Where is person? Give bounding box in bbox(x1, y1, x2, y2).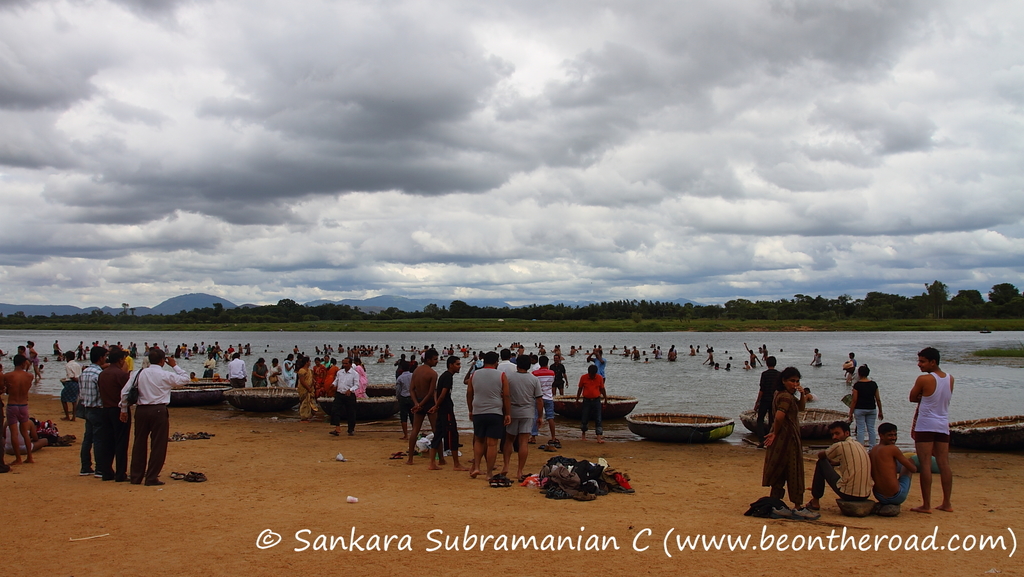
bbox(430, 356, 464, 466).
